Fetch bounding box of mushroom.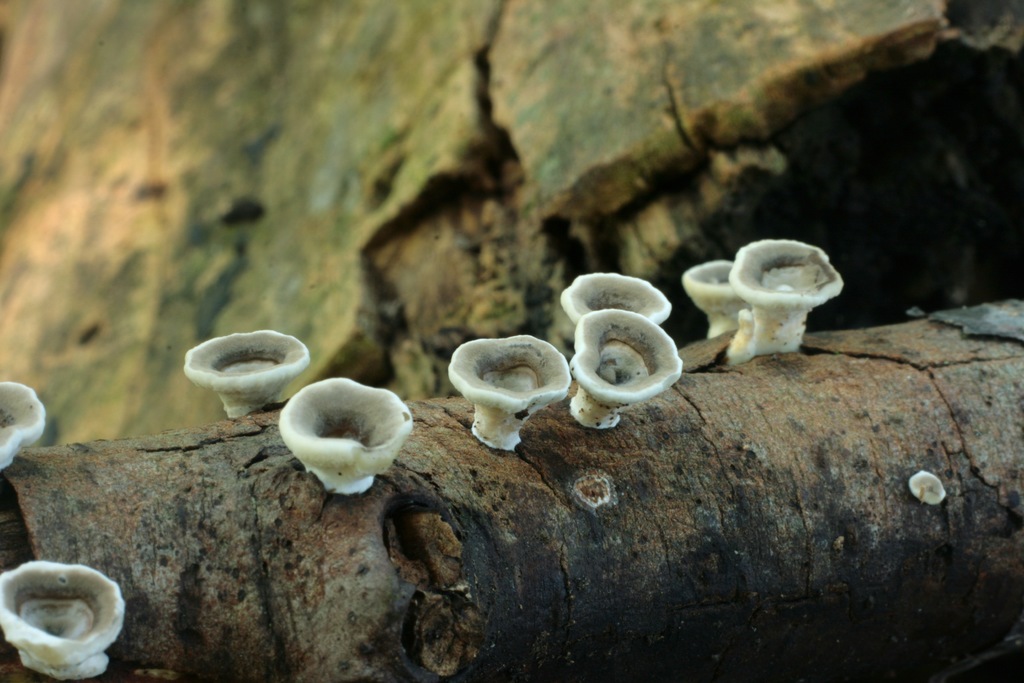
Bbox: (174, 324, 308, 415).
